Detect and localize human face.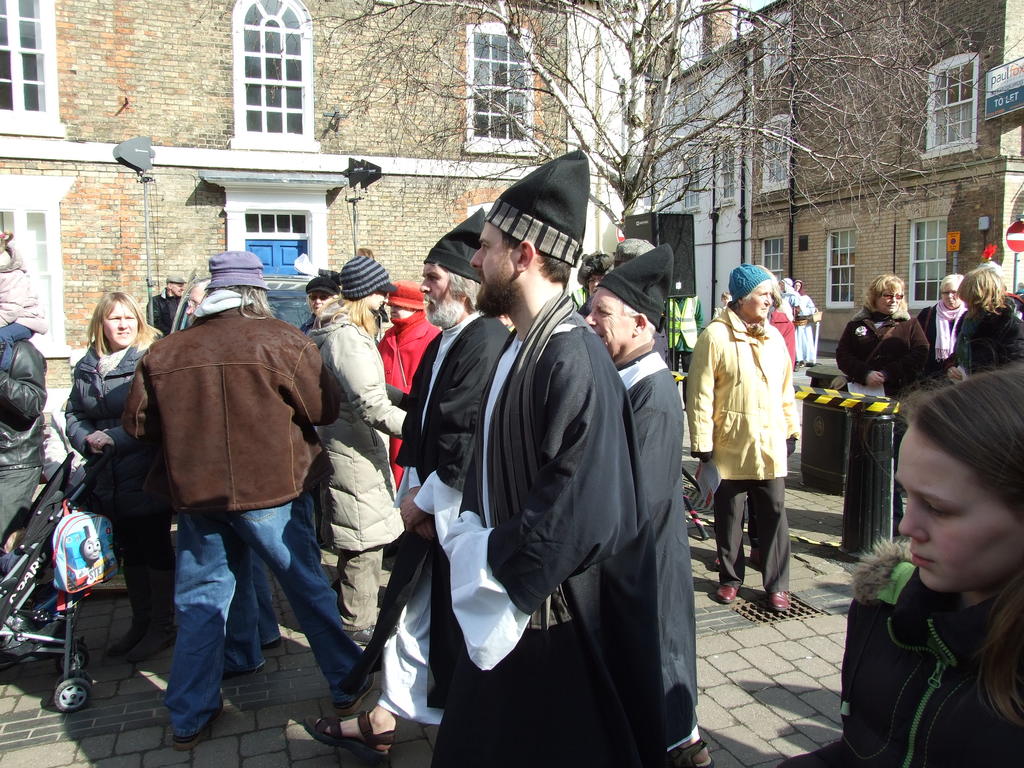
Localized at x1=184 y1=287 x2=200 y2=317.
